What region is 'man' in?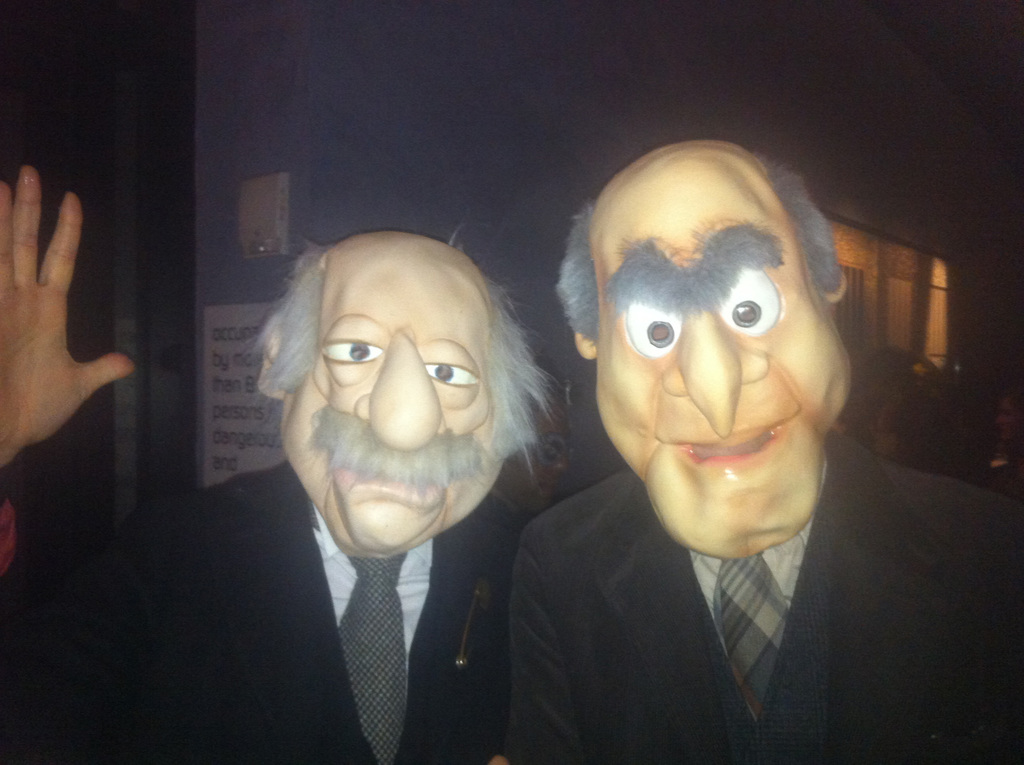
(left=0, top=178, right=566, bottom=764).
